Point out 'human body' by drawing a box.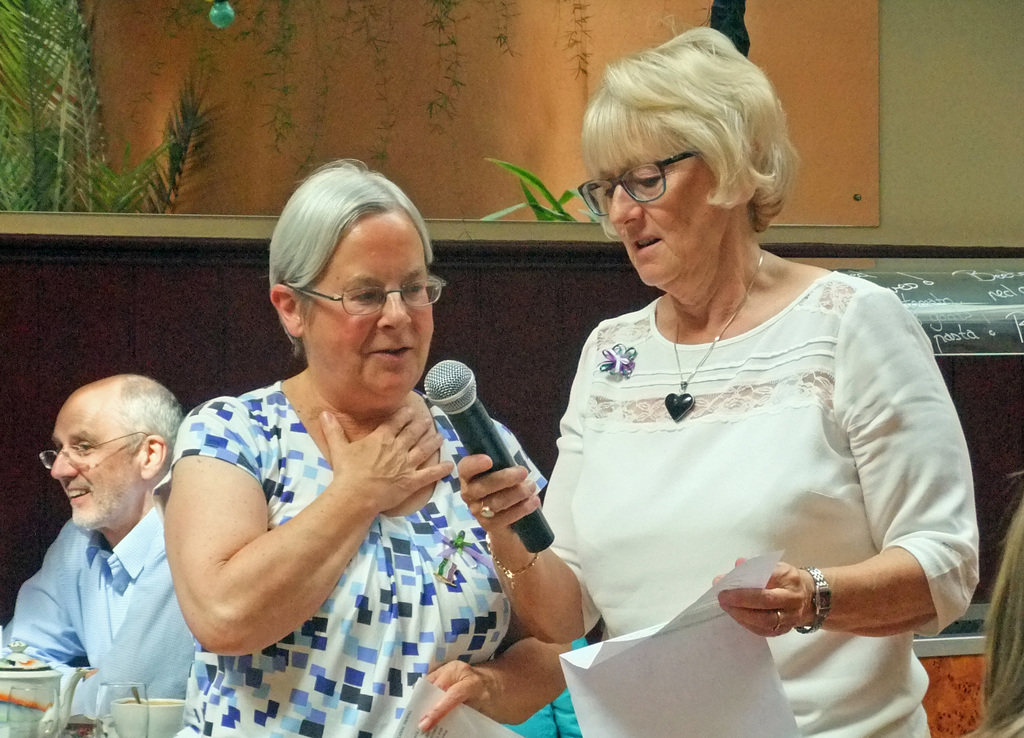
box=[456, 25, 989, 737].
